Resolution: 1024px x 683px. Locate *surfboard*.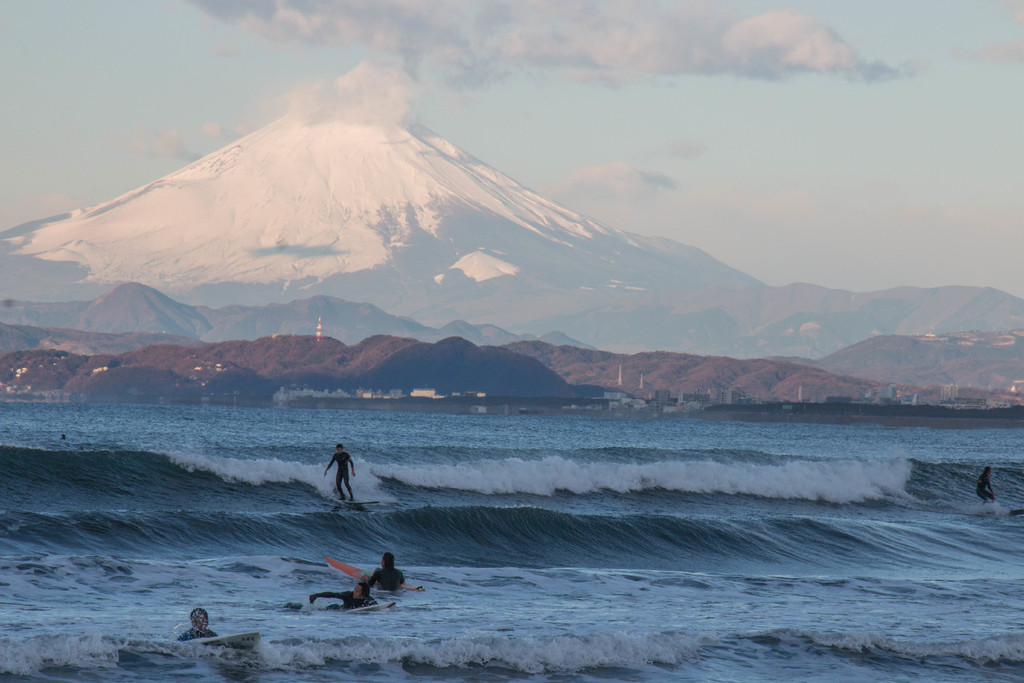
[left=343, top=502, right=380, bottom=507].
